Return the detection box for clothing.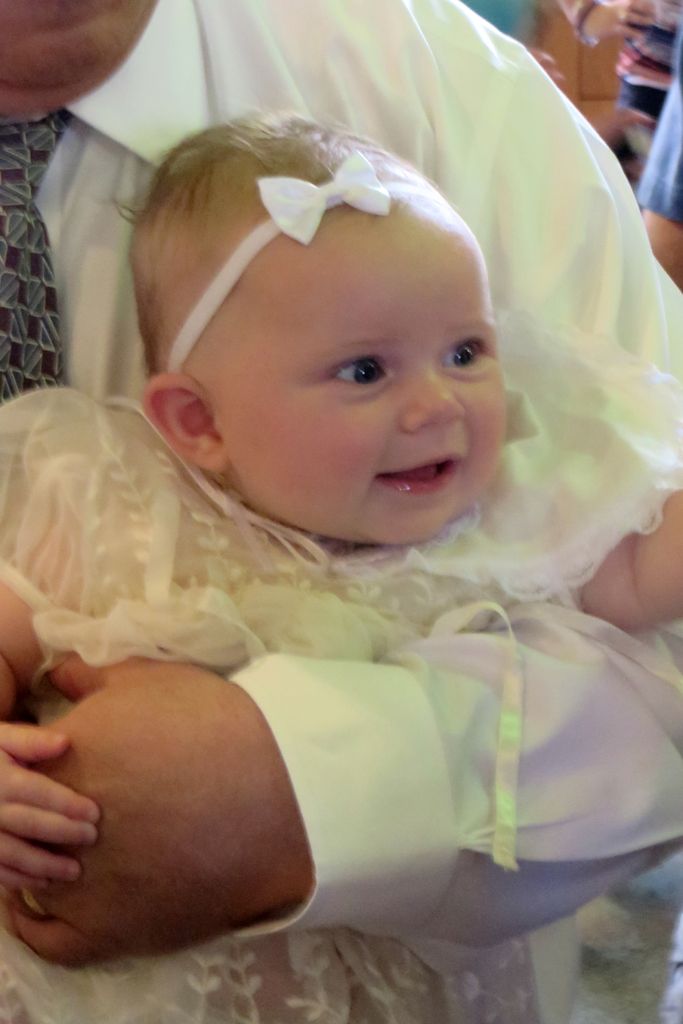
[0,386,682,1023].
